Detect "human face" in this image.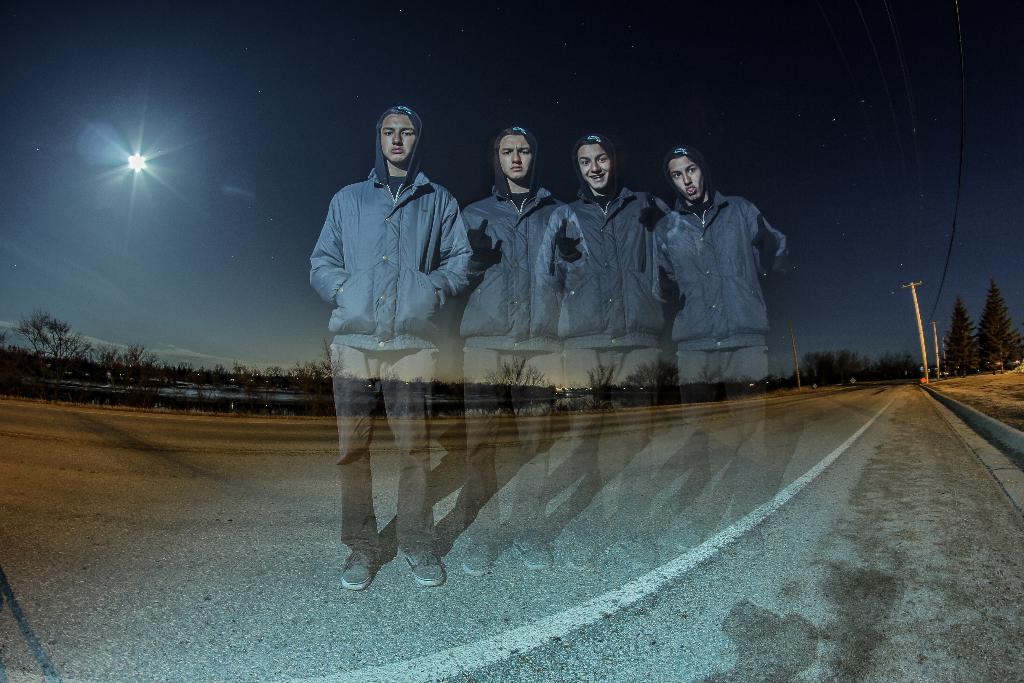
Detection: region(670, 161, 698, 197).
